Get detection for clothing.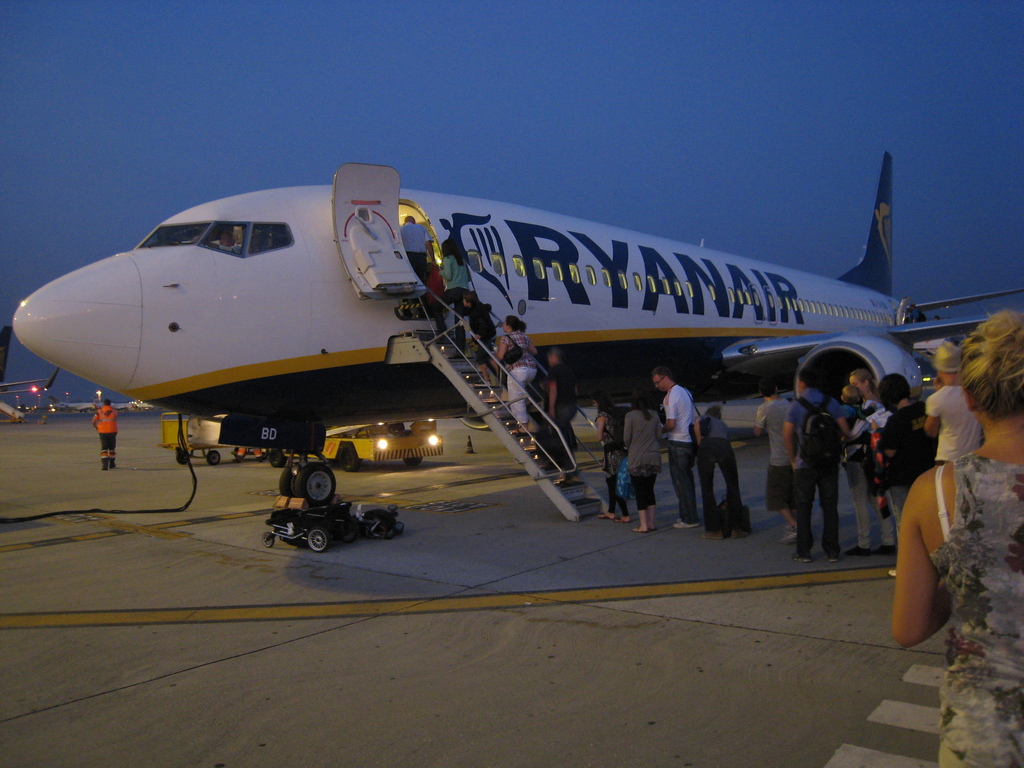
Detection: 622 401 655 534.
